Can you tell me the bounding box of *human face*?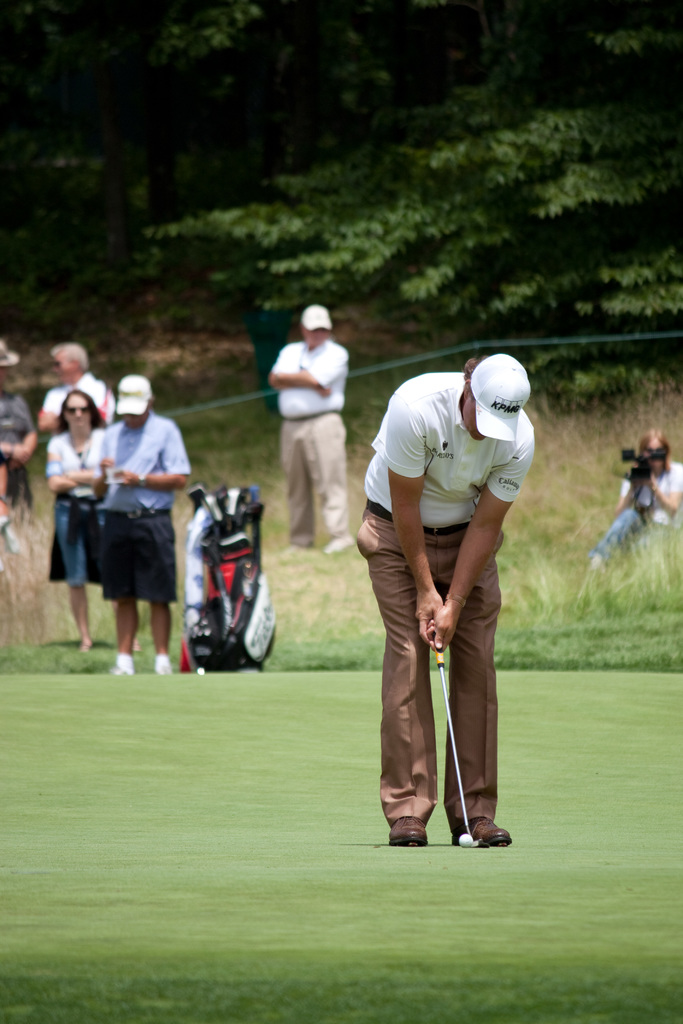
select_region(67, 396, 91, 429).
